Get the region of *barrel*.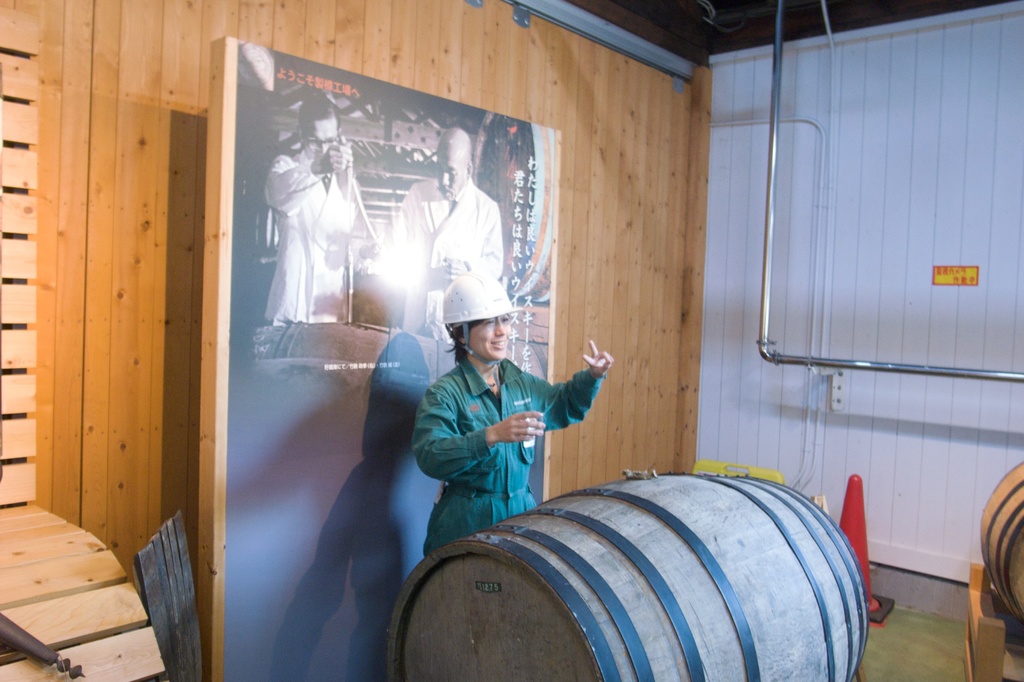
locate(372, 463, 870, 681).
